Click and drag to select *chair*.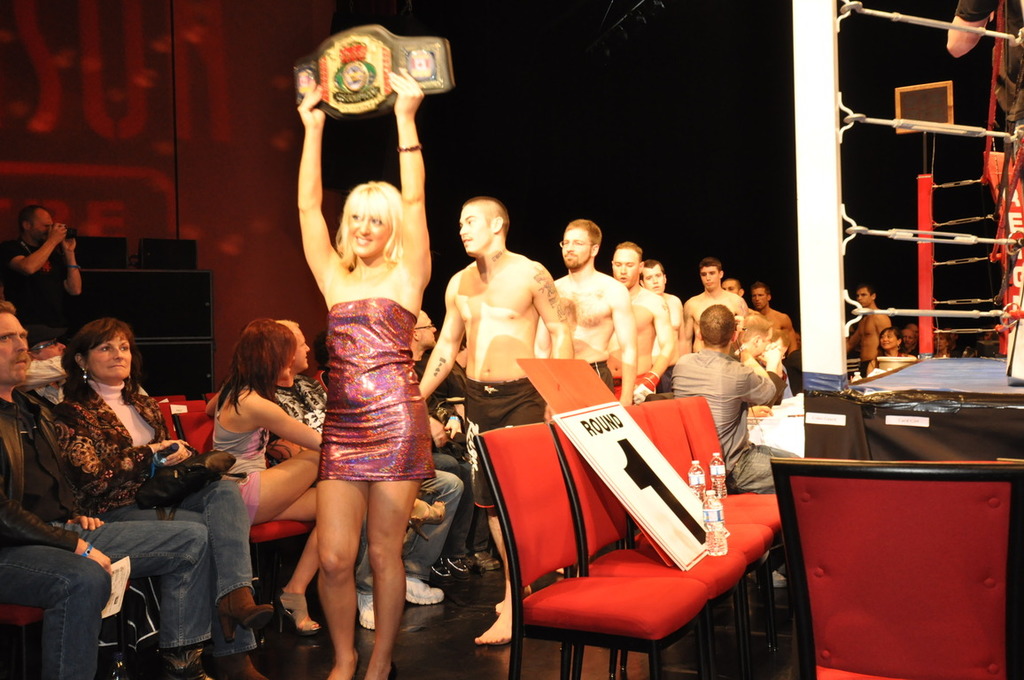
Selection: 671,397,784,679.
